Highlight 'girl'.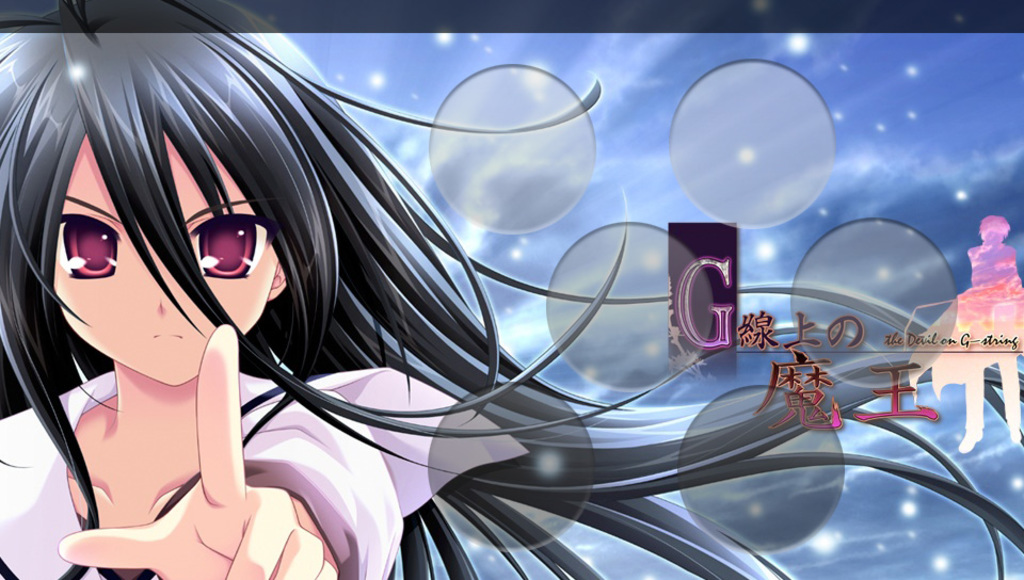
Highlighted region: bbox=(0, 0, 1023, 579).
